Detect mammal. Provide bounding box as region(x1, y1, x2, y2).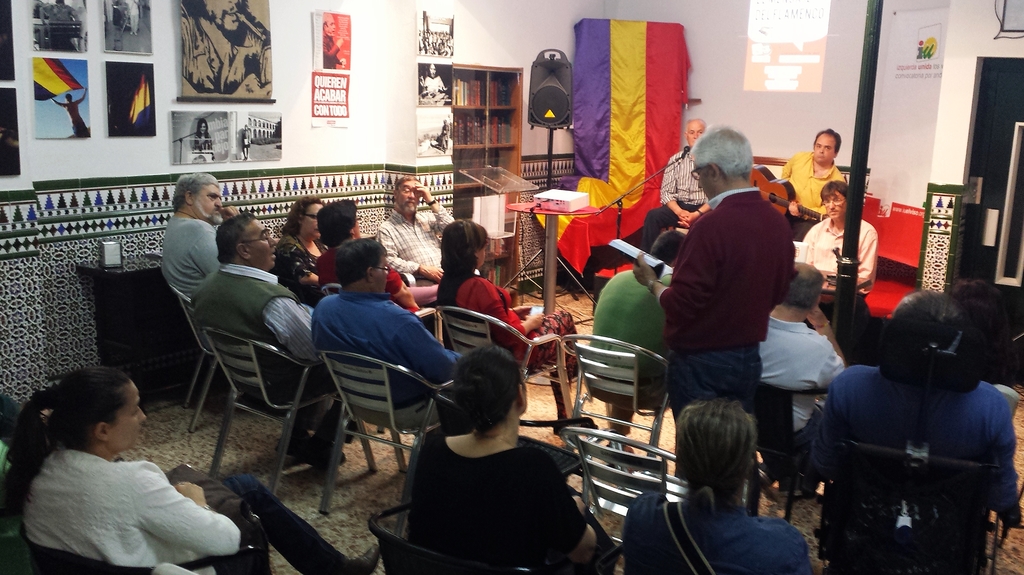
region(756, 259, 849, 500).
